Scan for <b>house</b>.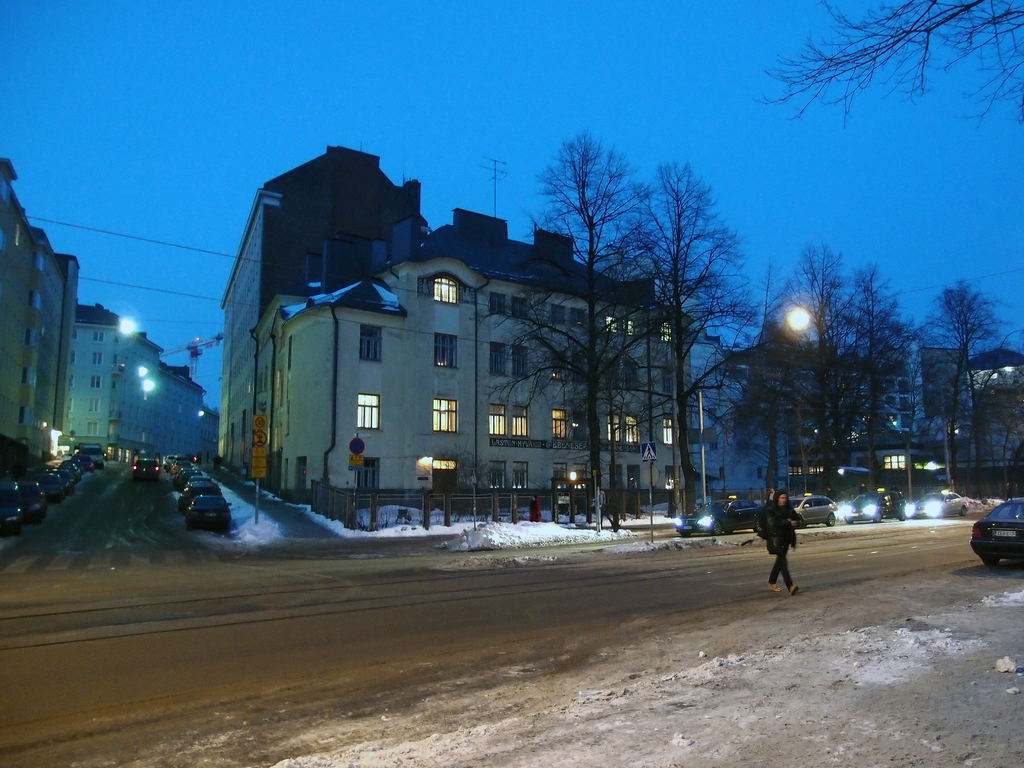
Scan result: select_region(916, 330, 1023, 490).
